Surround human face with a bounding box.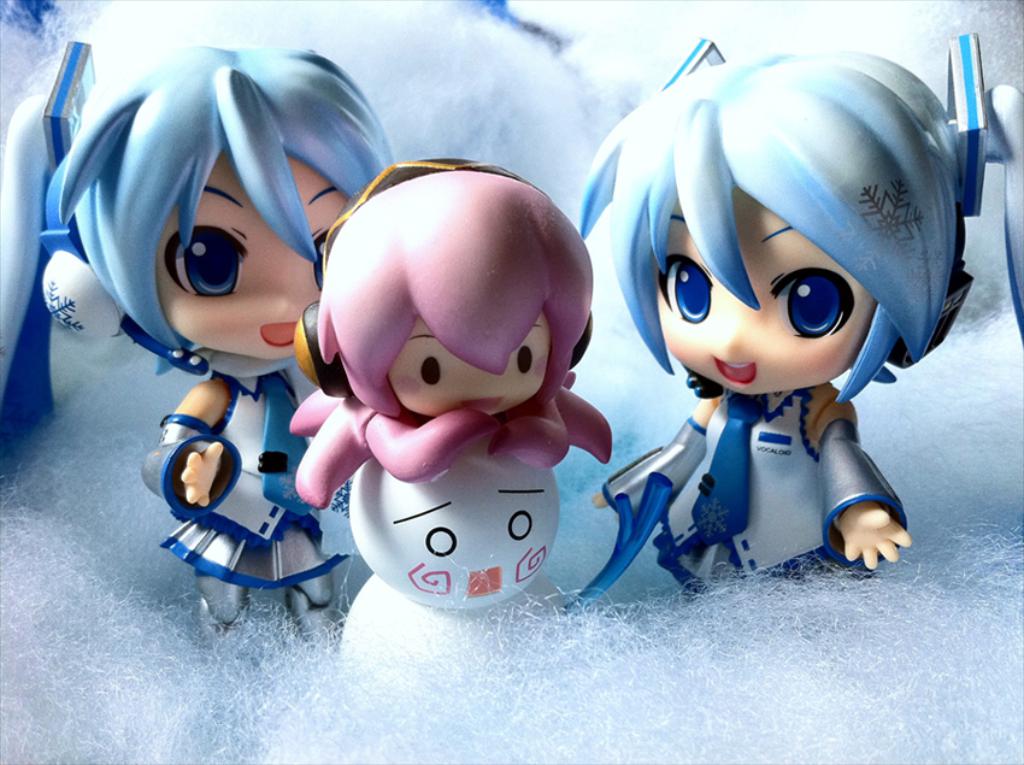
{"x1": 152, "y1": 142, "x2": 345, "y2": 363}.
